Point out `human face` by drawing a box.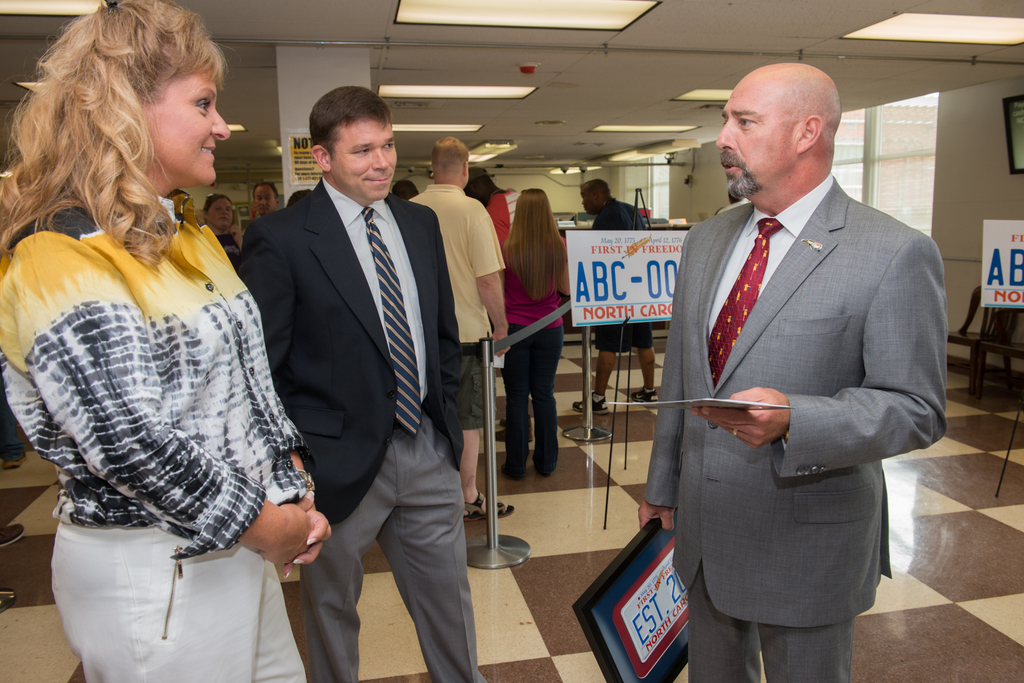
bbox=(323, 115, 401, 202).
